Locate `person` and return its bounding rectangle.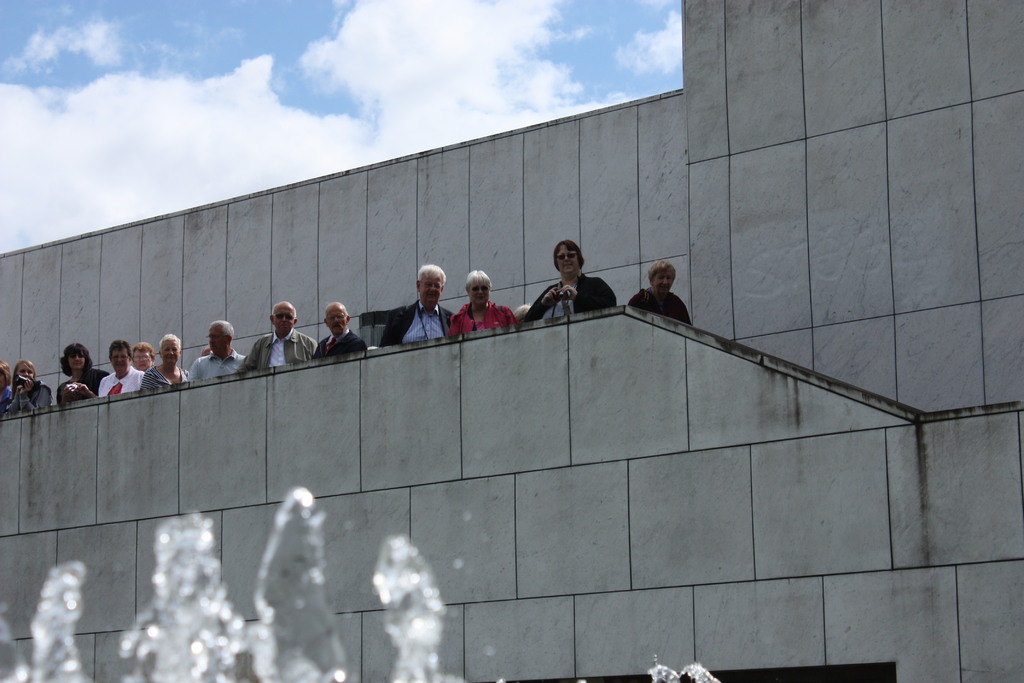
<box>379,259,456,342</box>.
